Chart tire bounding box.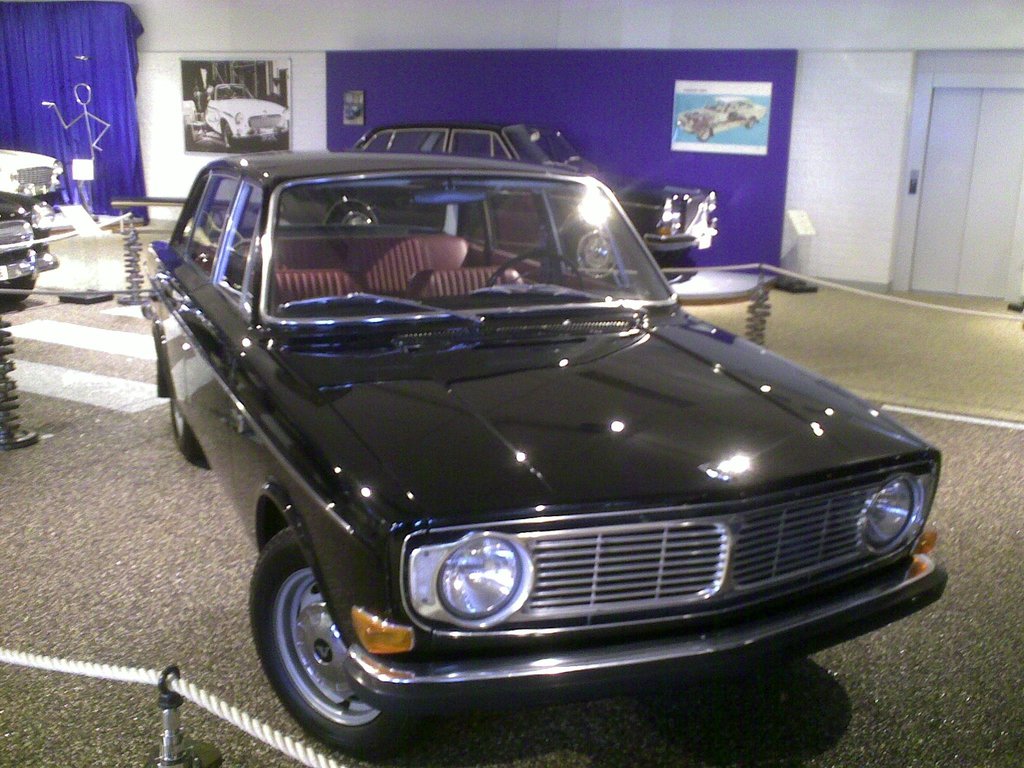
Charted: <region>746, 120, 755, 130</region>.
